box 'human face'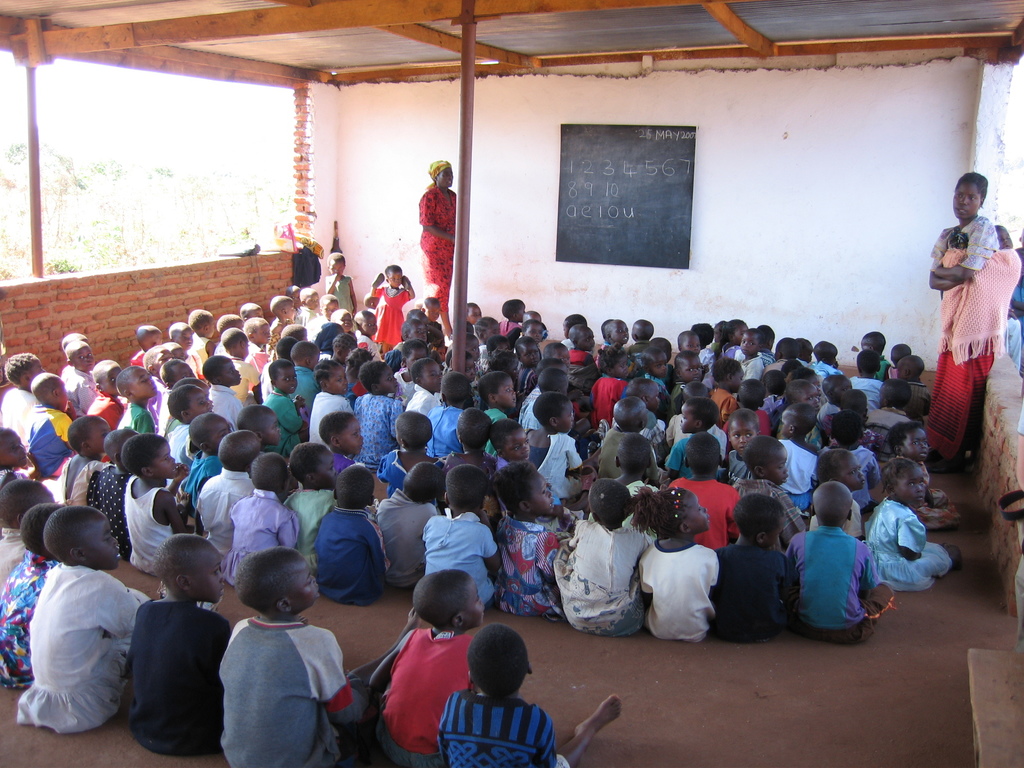
(101, 363, 121, 395)
